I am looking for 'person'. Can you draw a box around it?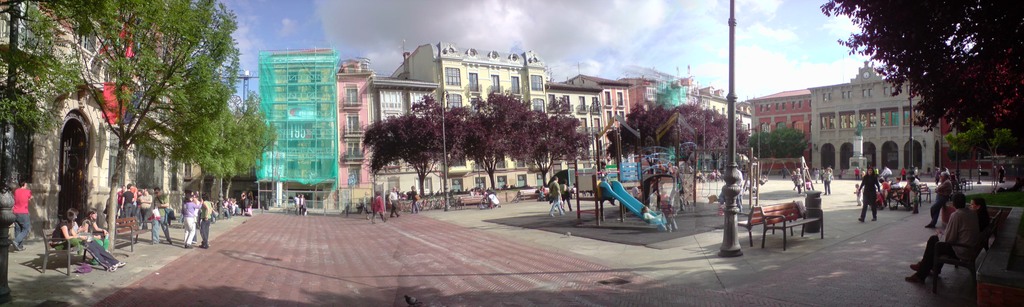
Sure, the bounding box is (left=941, top=180, right=993, bottom=295).
